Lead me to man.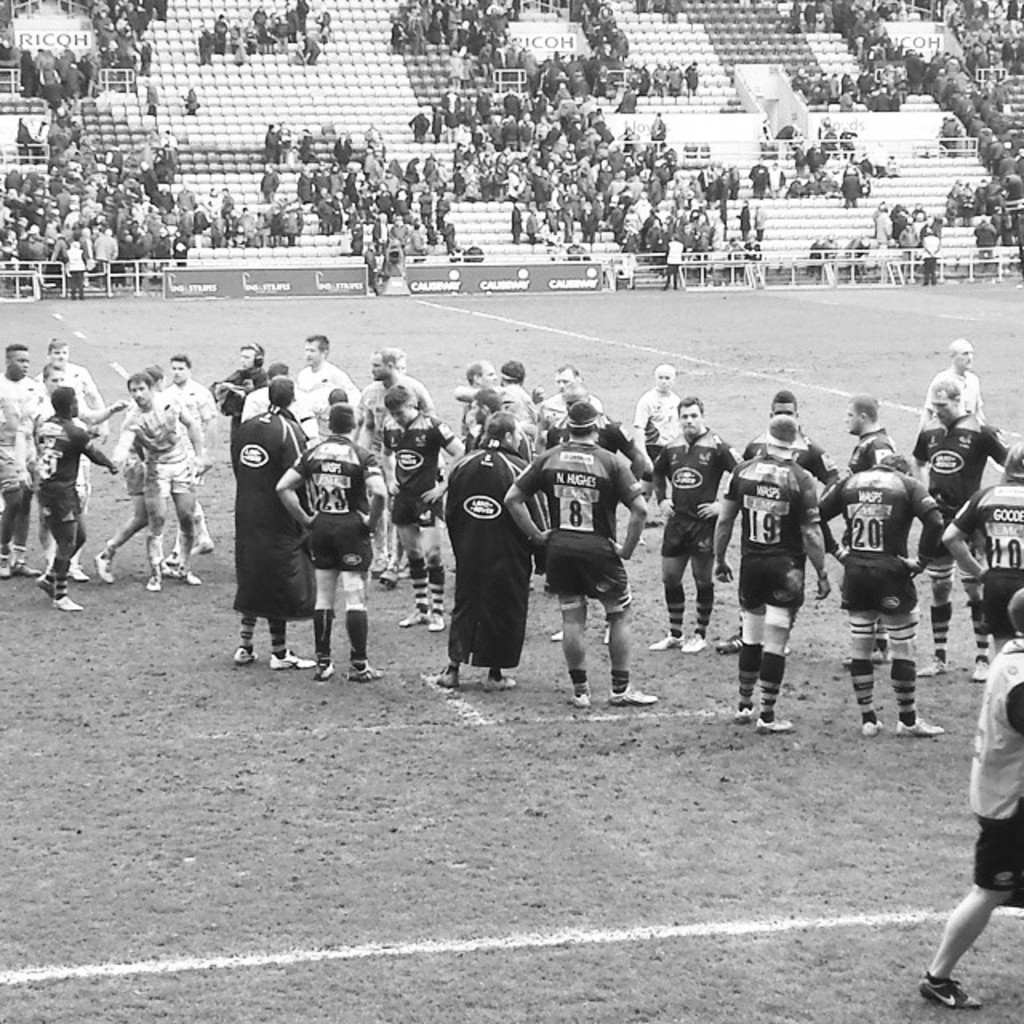
Lead to crop(405, 109, 434, 146).
